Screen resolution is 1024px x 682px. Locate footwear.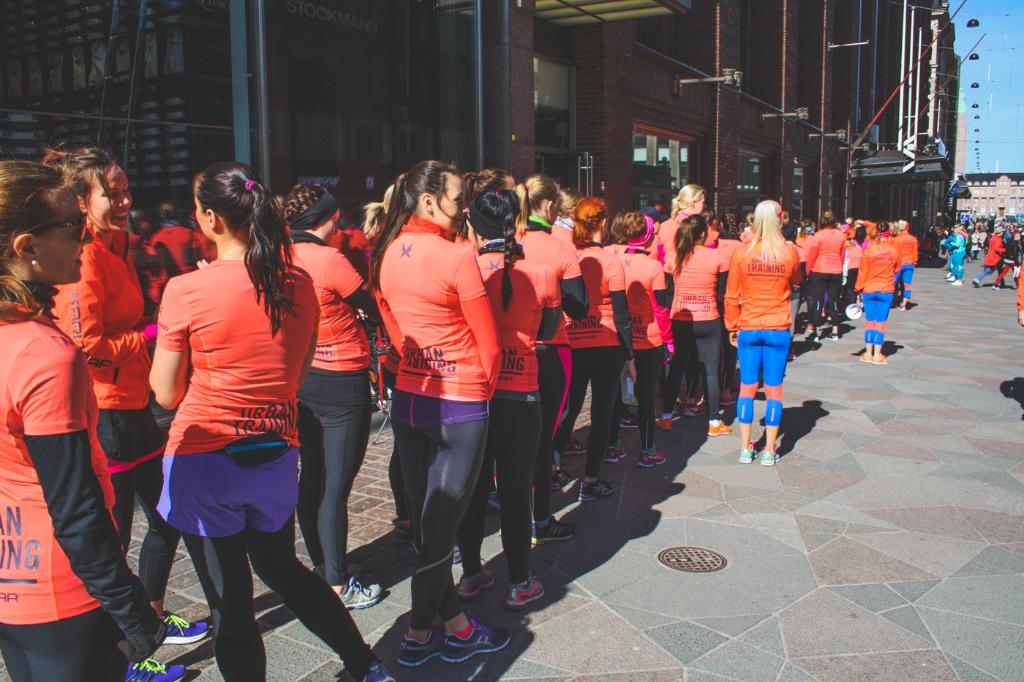
[758, 444, 780, 466].
